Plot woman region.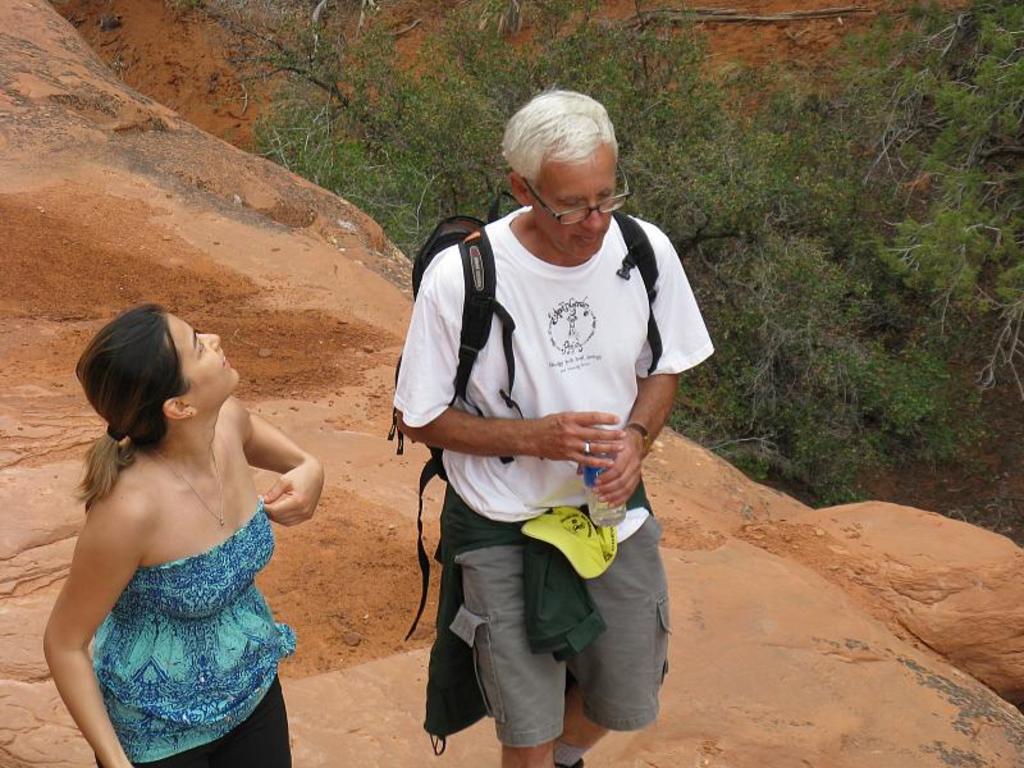
Plotted at [x1=37, y1=301, x2=329, y2=765].
